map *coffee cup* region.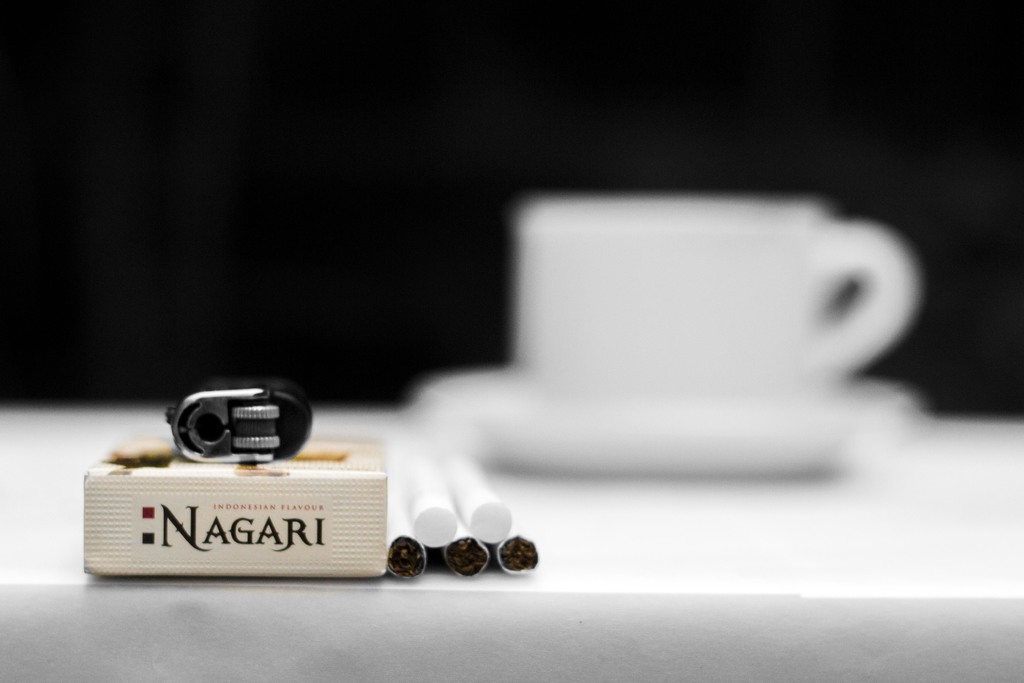
Mapped to [515,191,922,407].
